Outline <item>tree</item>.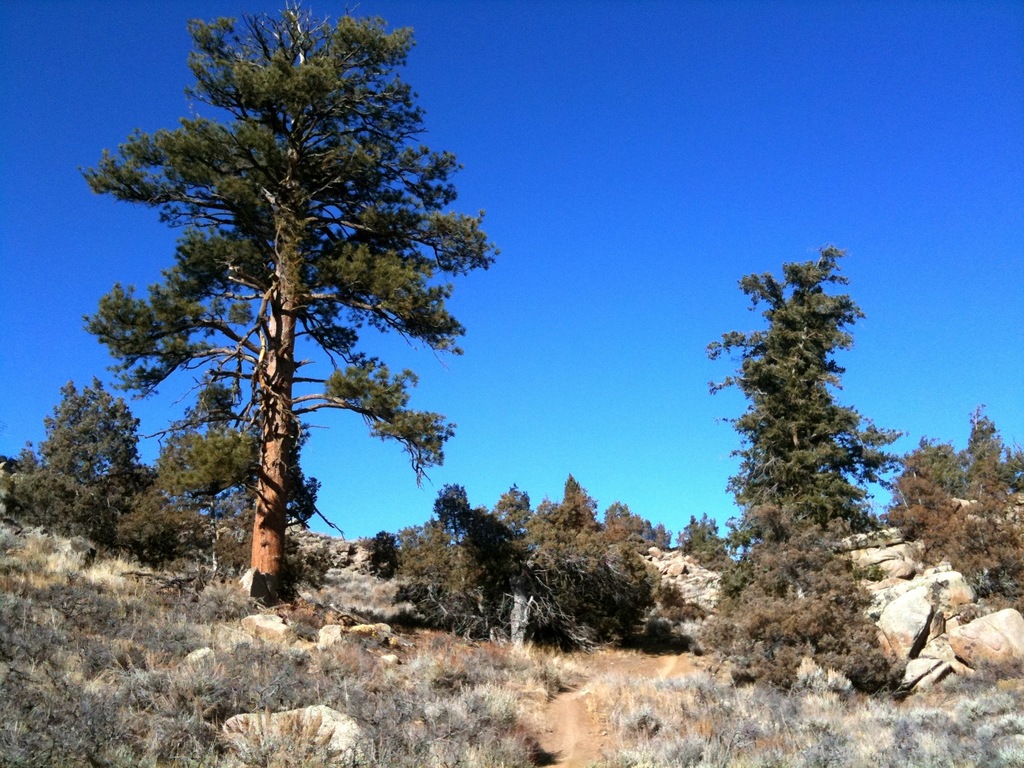
Outline: (3, 373, 173, 556).
